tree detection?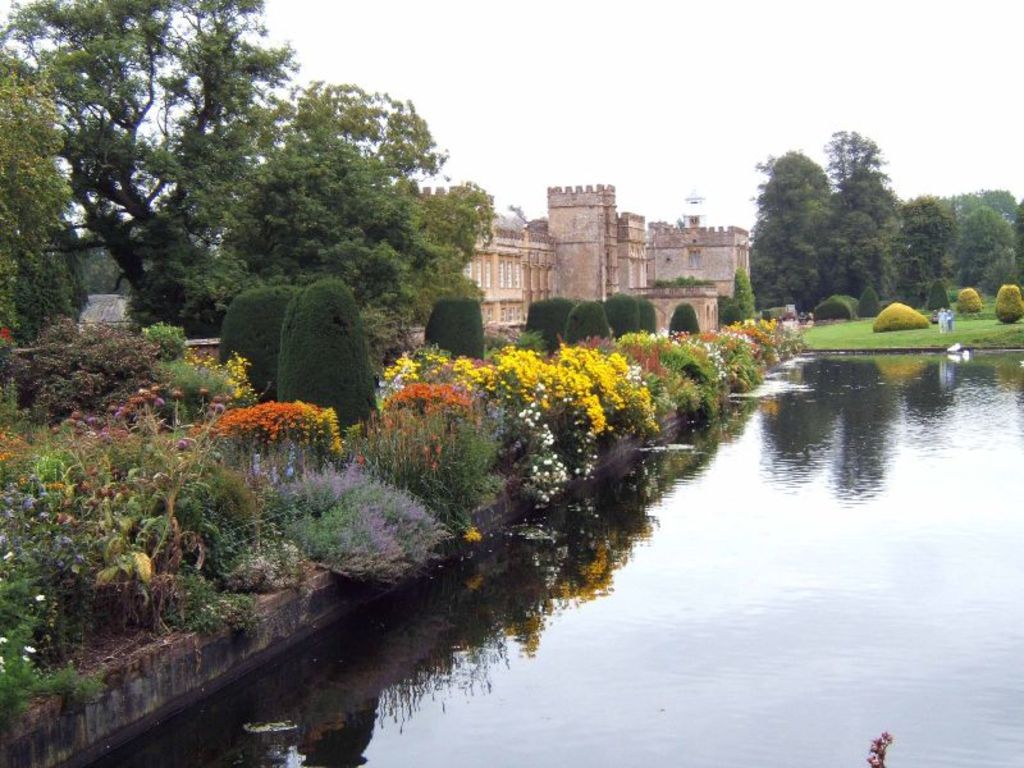
left=564, top=291, right=621, bottom=347
